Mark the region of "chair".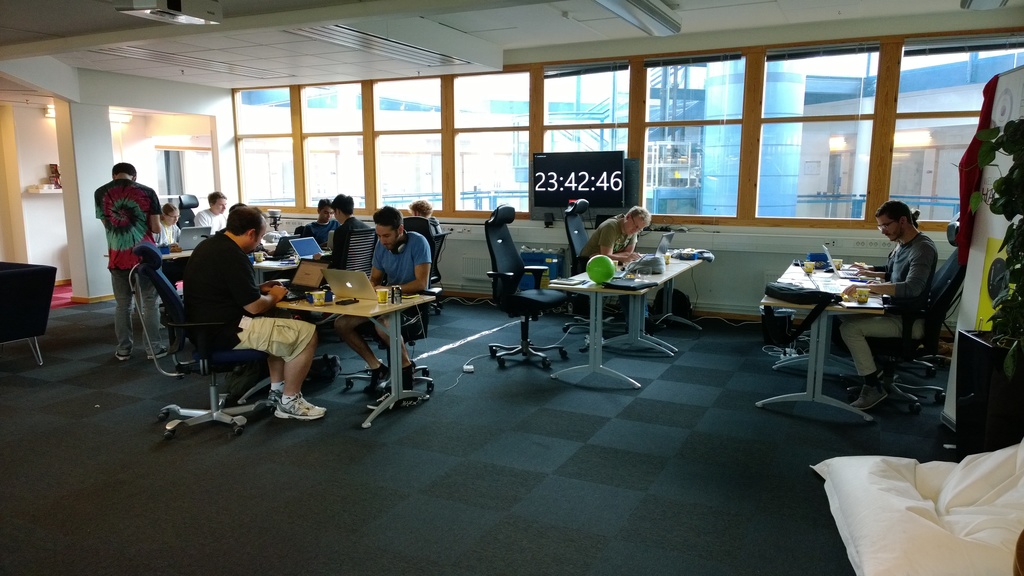
Region: [838, 216, 972, 414].
